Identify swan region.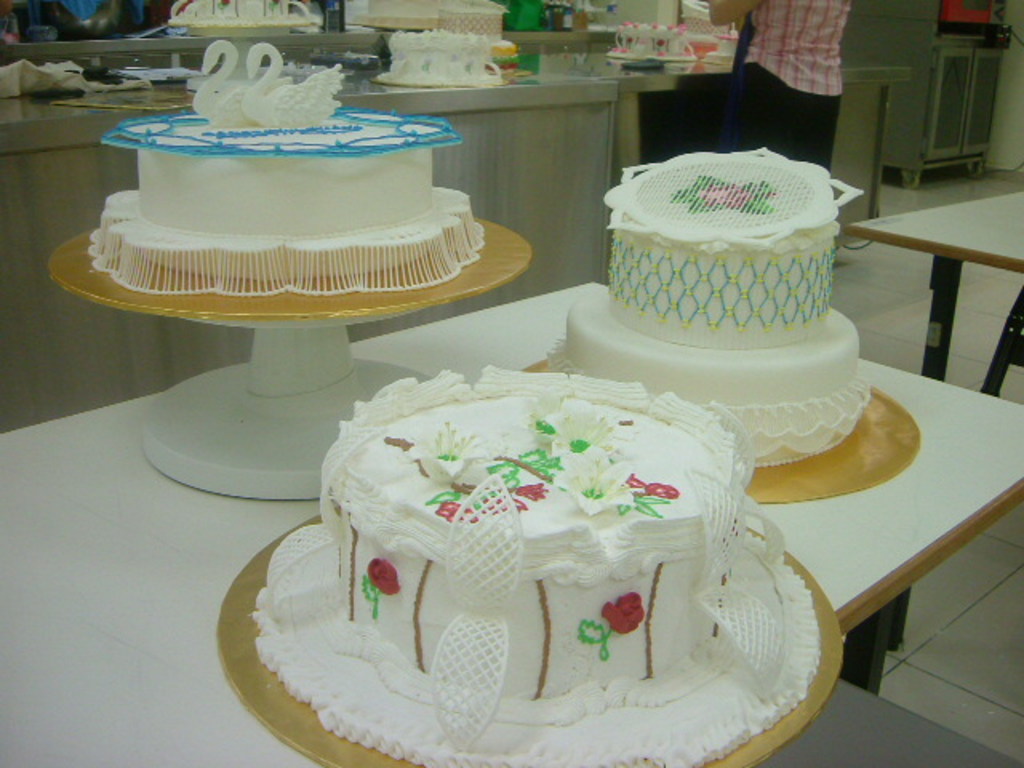
Region: x1=194, y1=38, x2=296, y2=123.
